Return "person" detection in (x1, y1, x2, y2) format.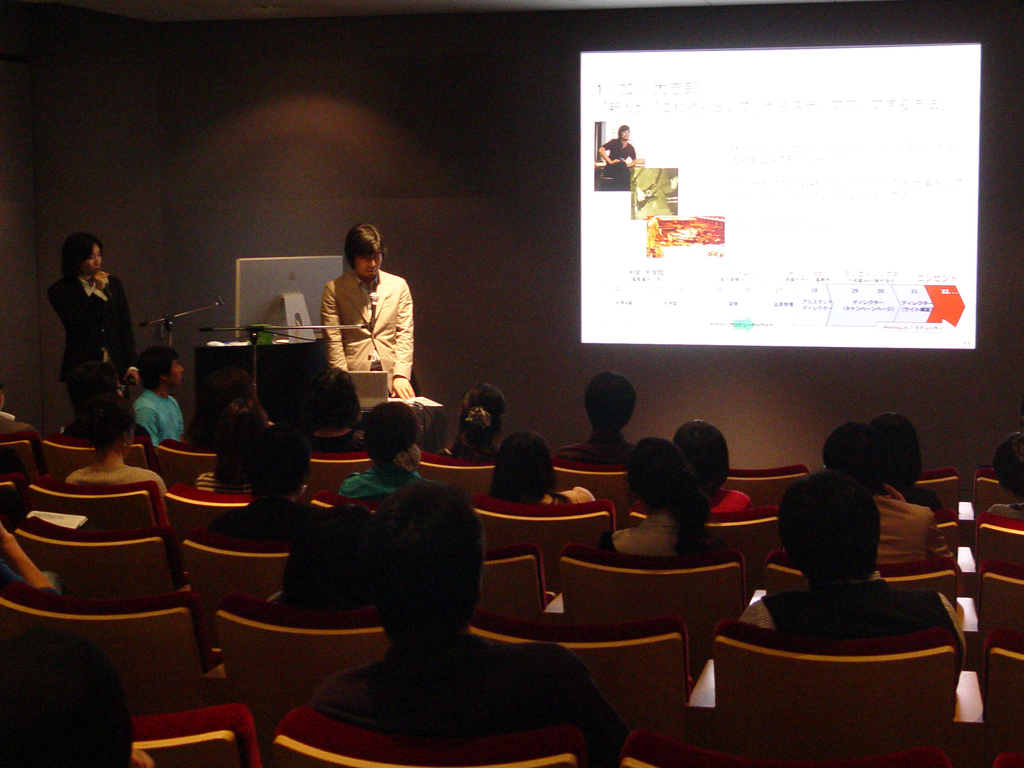
(982, 431, 1023, 520).
